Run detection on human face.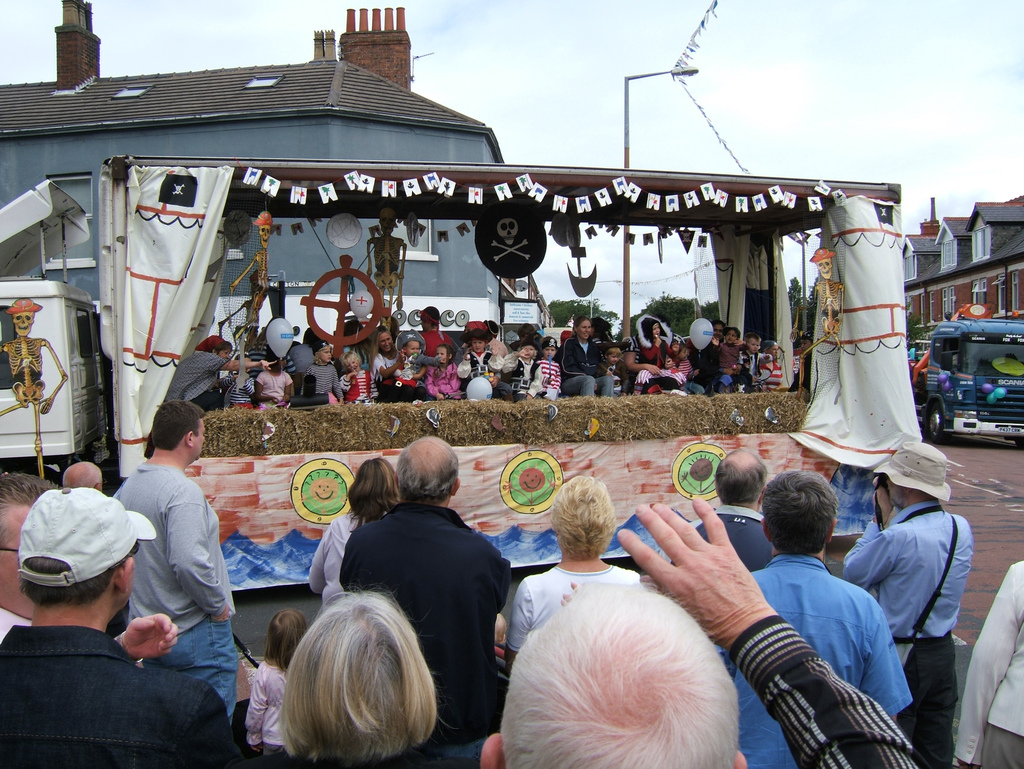
Result: region(800, 337, 812, 352).
